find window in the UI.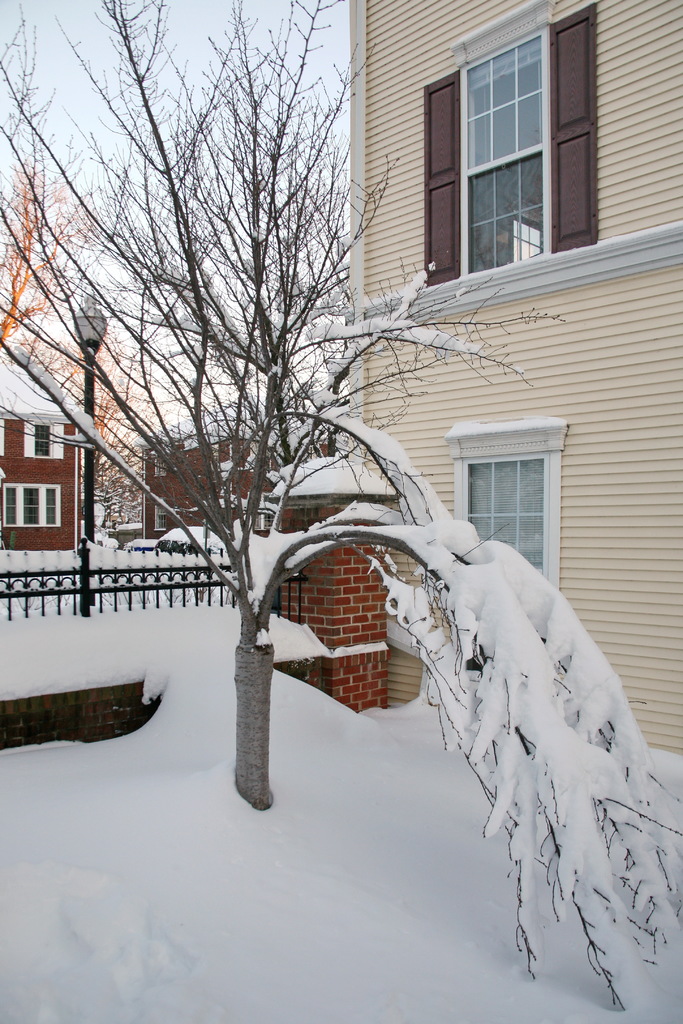
UI element at 420/0/597/291.
